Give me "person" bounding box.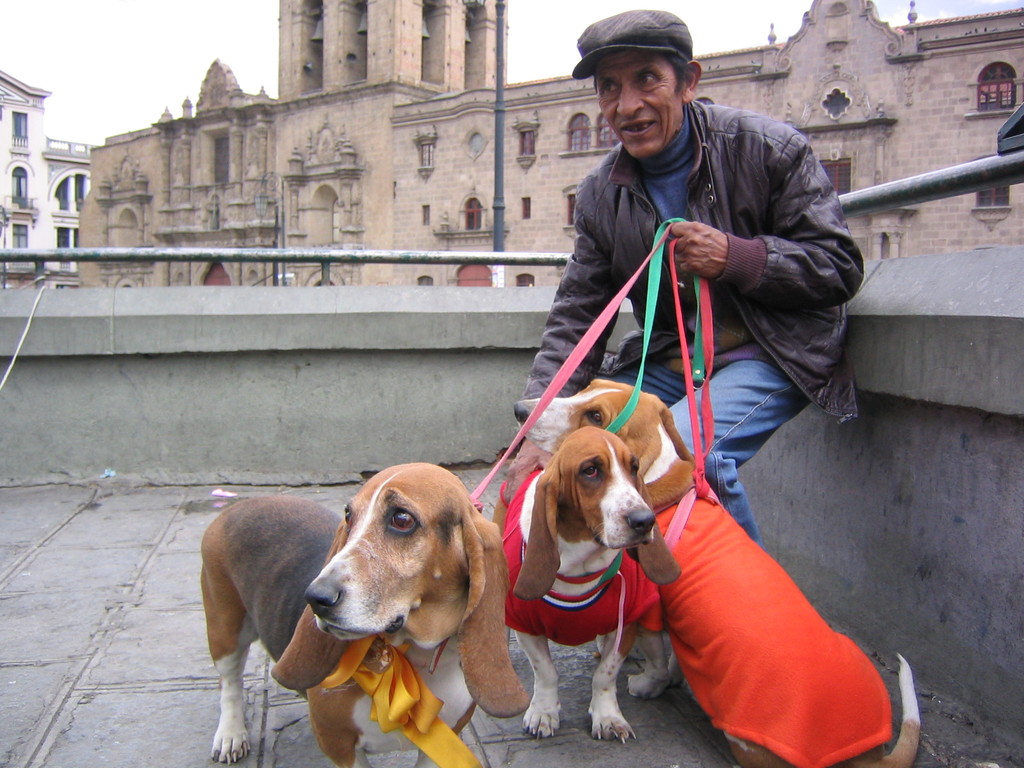
515:8:868:548.
